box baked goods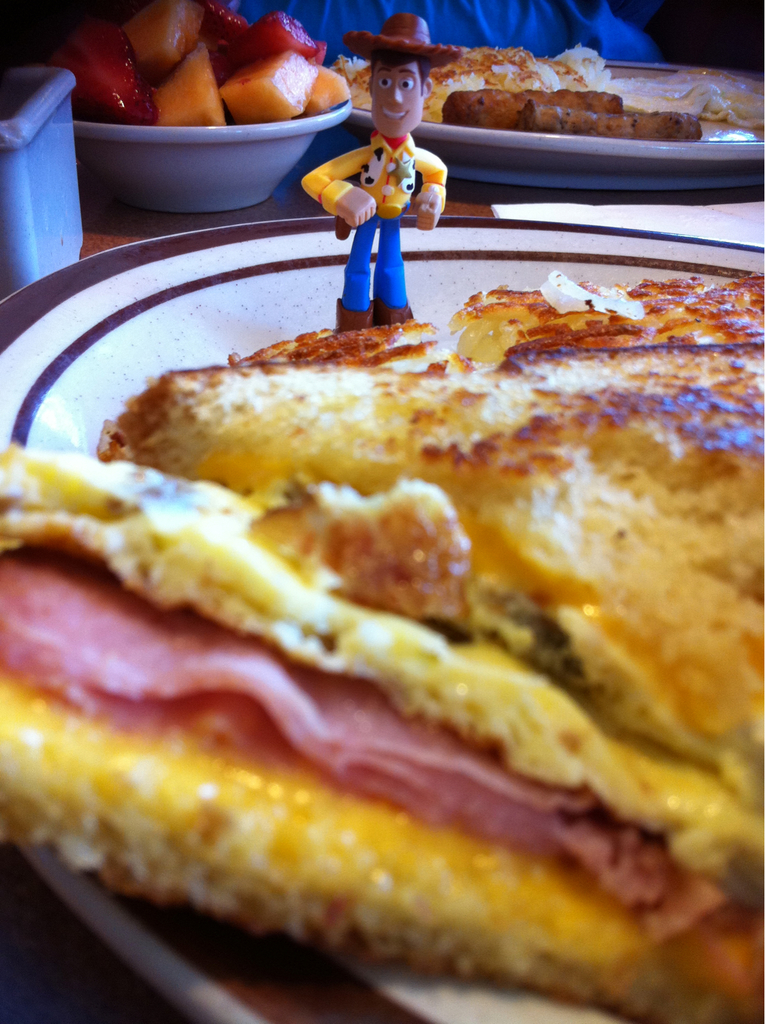
<box>0,259,764,1023</box>
